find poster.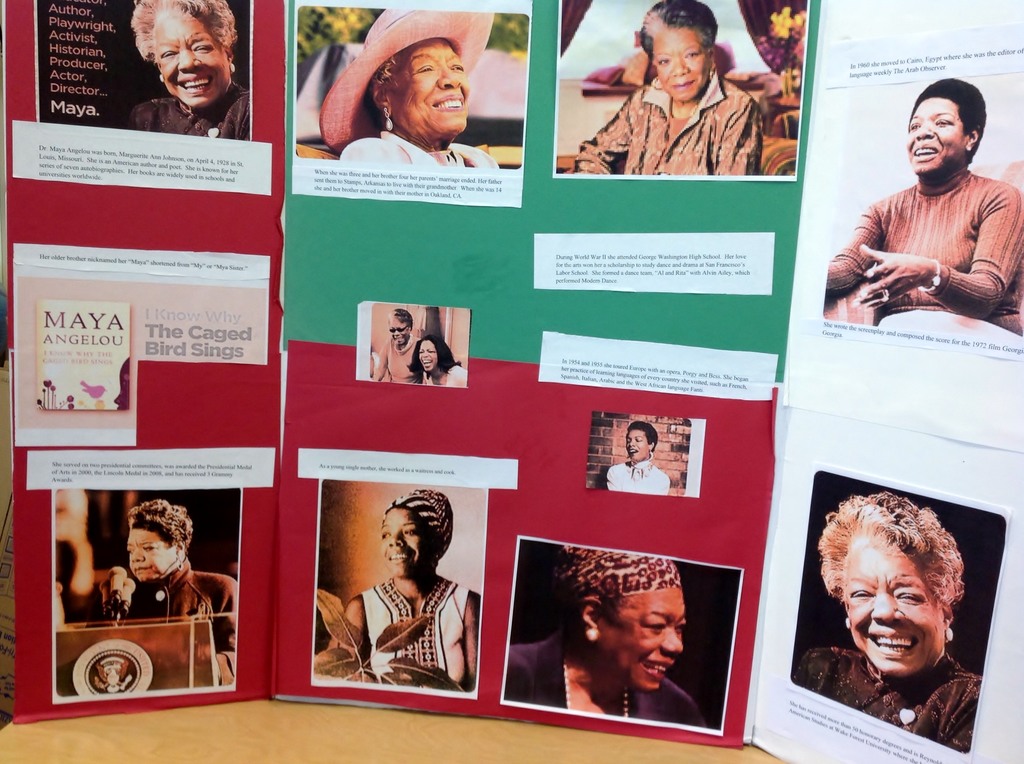
[826,17,1023,360].
